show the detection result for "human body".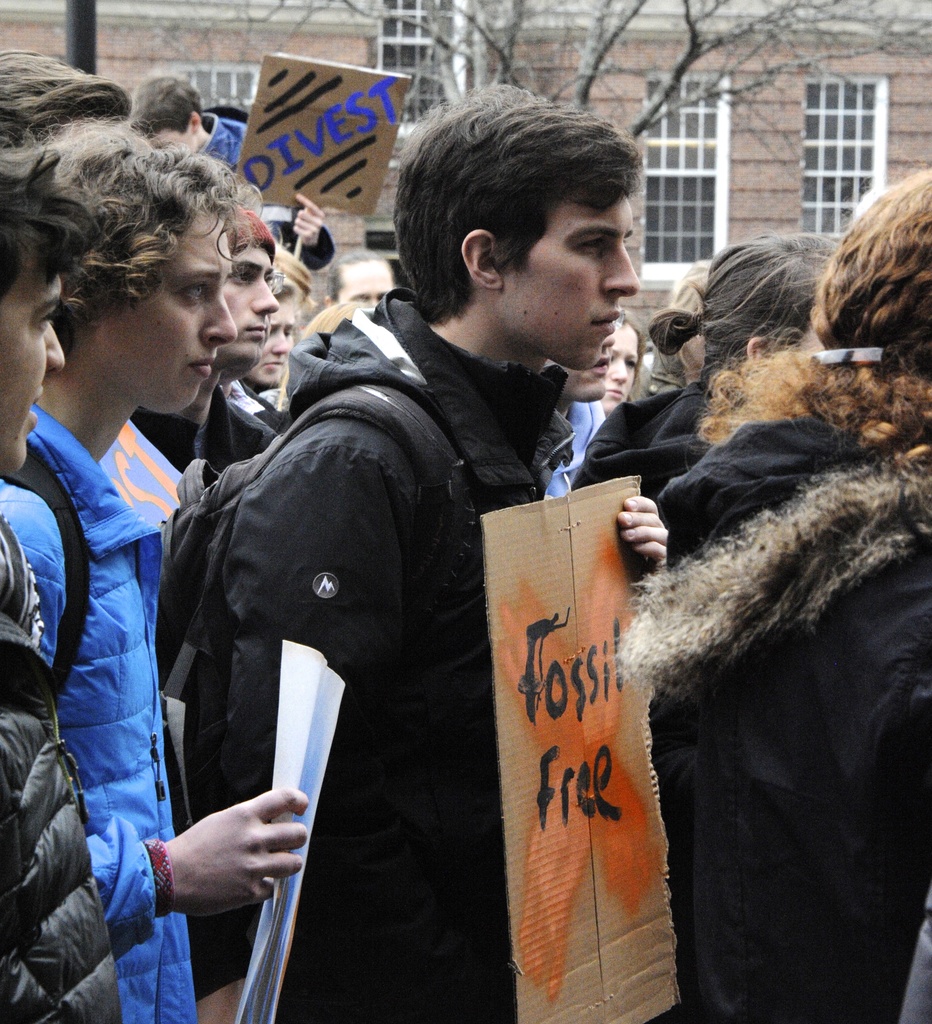
[649,401,931,1023].
